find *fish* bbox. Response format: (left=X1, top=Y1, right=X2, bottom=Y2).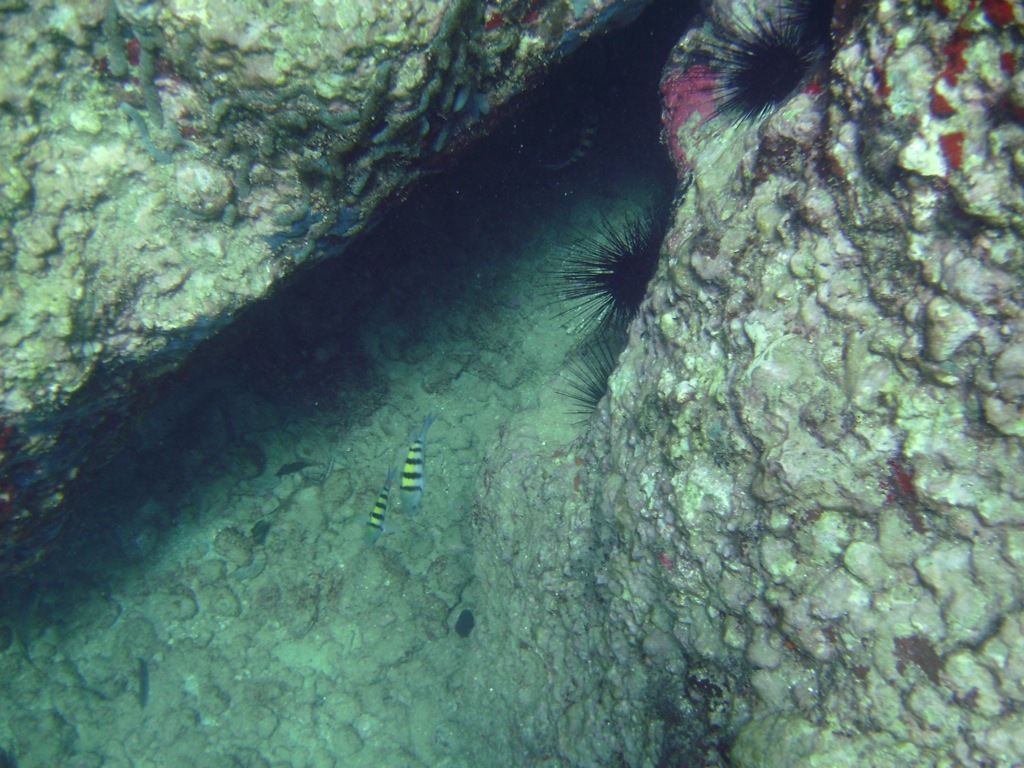
(left=403, top=412, right=446, bottom=510).
